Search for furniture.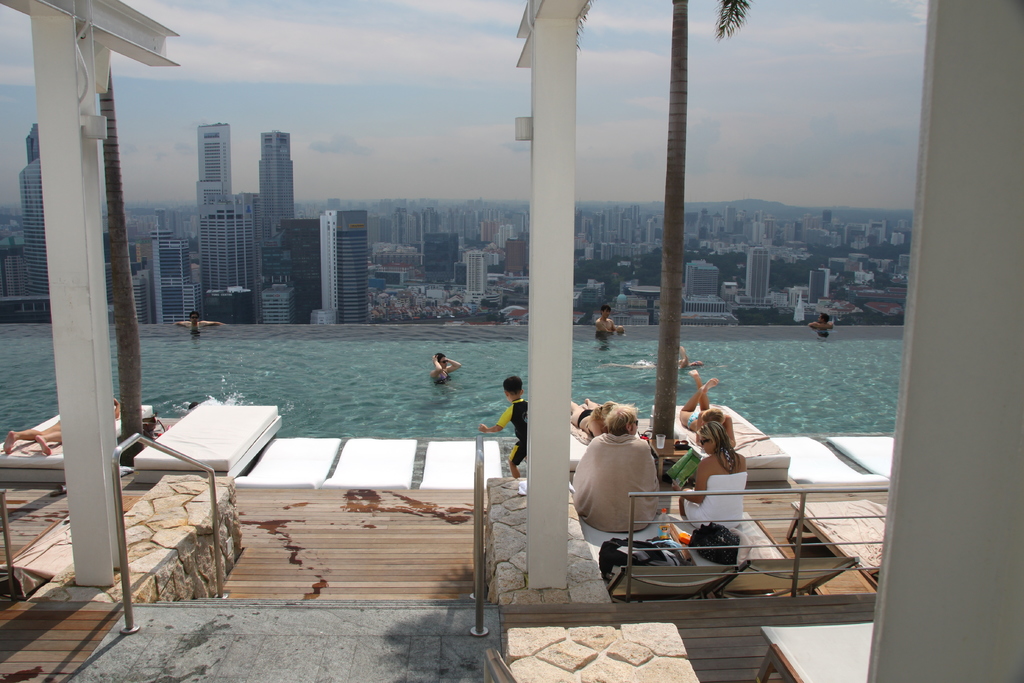
Found at (671, 504, 865, 600).
